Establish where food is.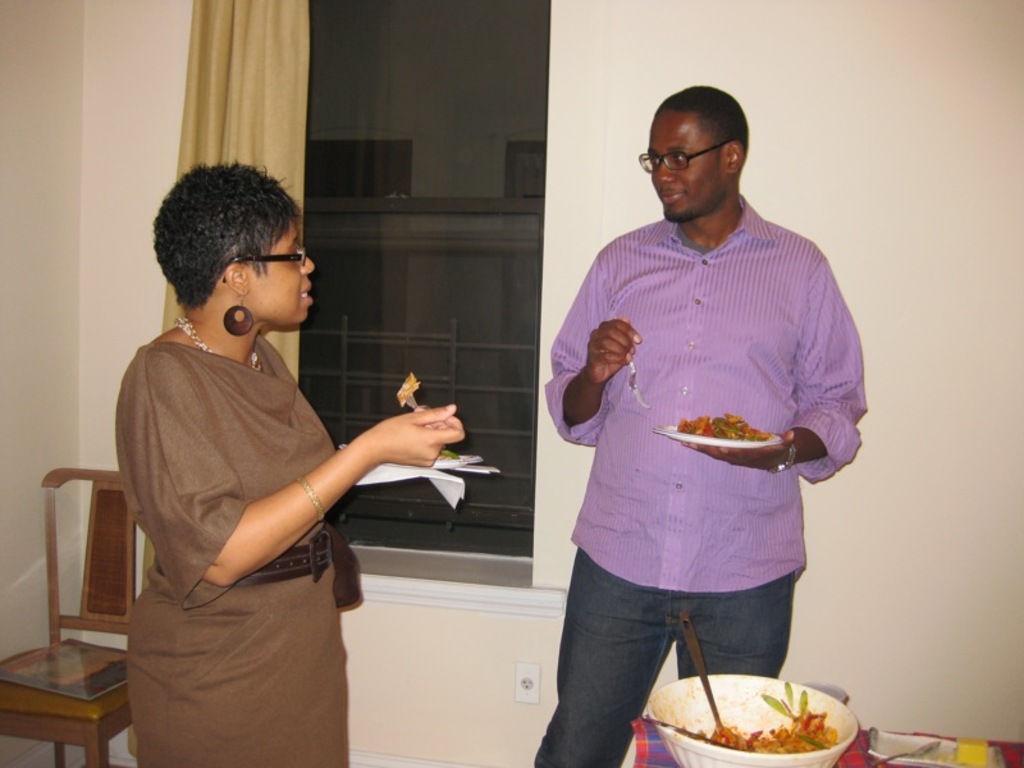
Established at <box>639,678,847,758</box>.
